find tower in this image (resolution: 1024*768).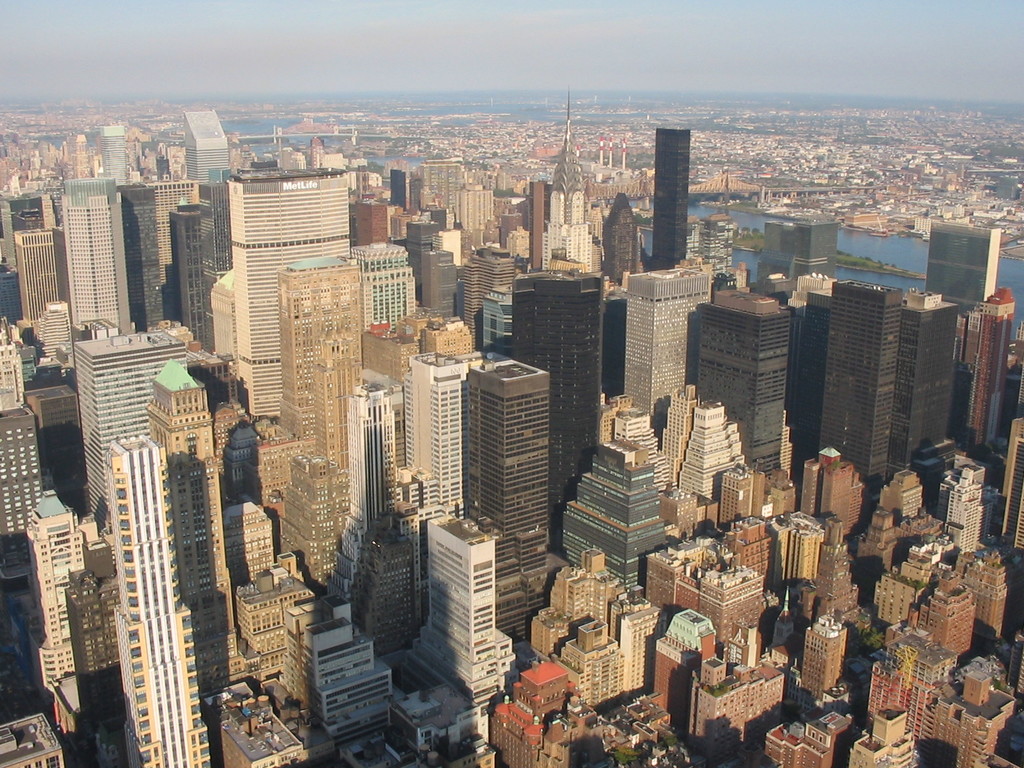
538:88:605:278.
